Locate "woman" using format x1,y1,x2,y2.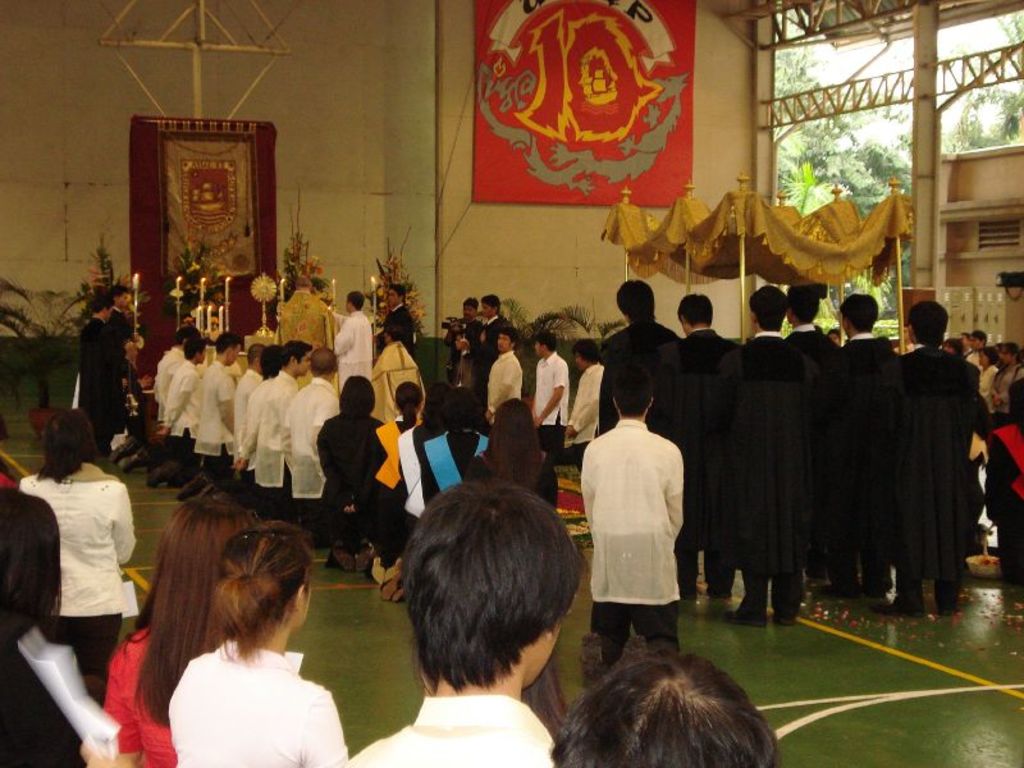
987,343,1023,422.
